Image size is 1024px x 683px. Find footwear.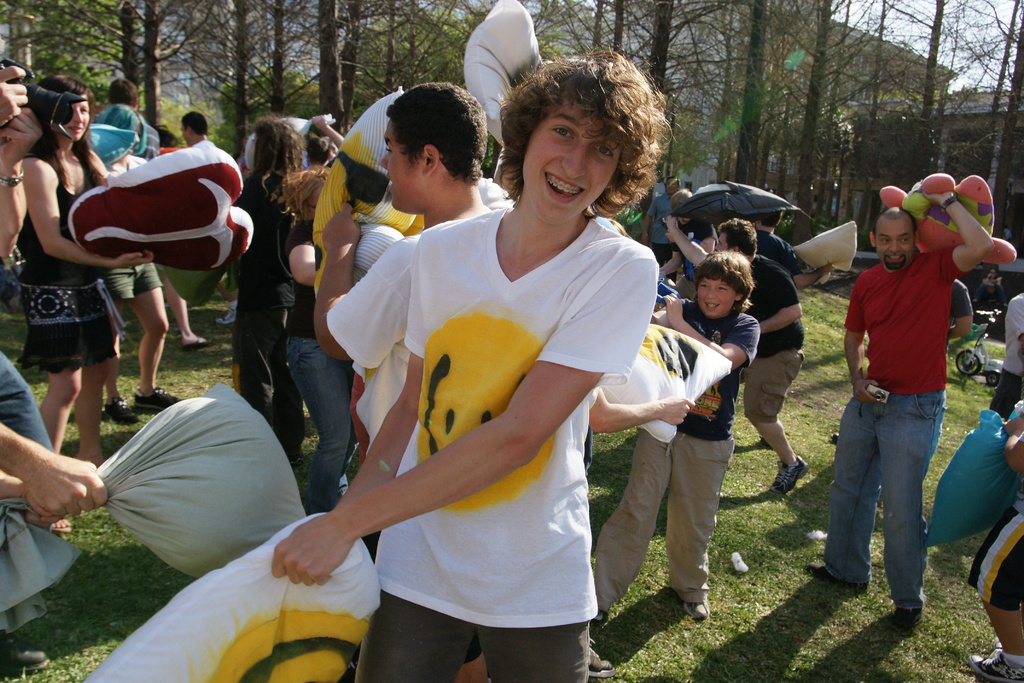
[x1=804, y1=564, x2=865, y2=592].
